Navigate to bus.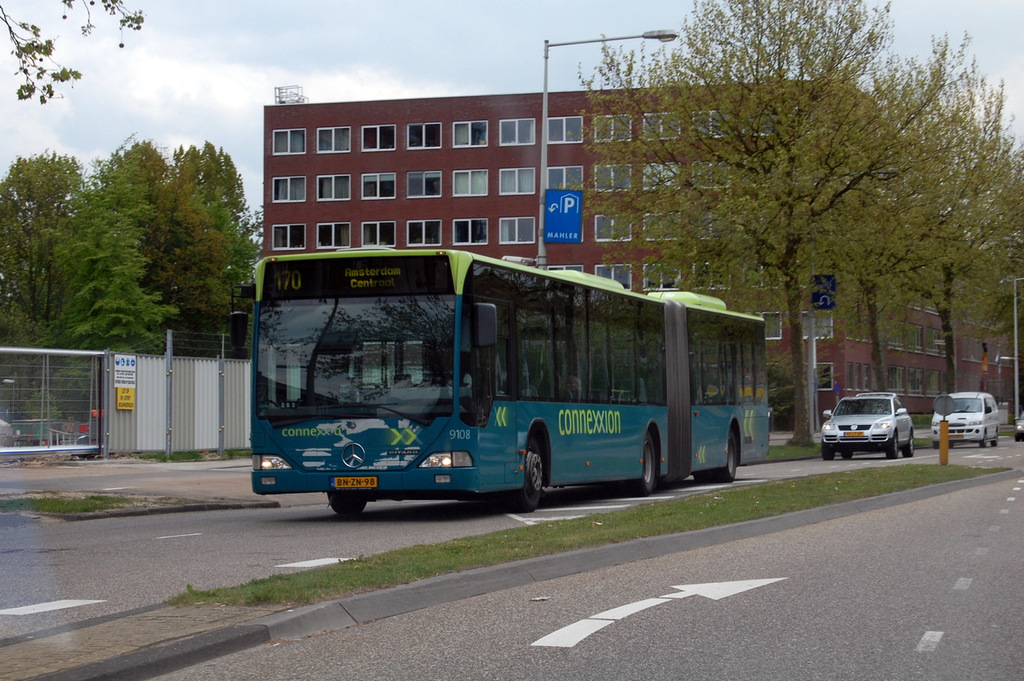
Navigation target: box=[230, 241, 772, 515].
